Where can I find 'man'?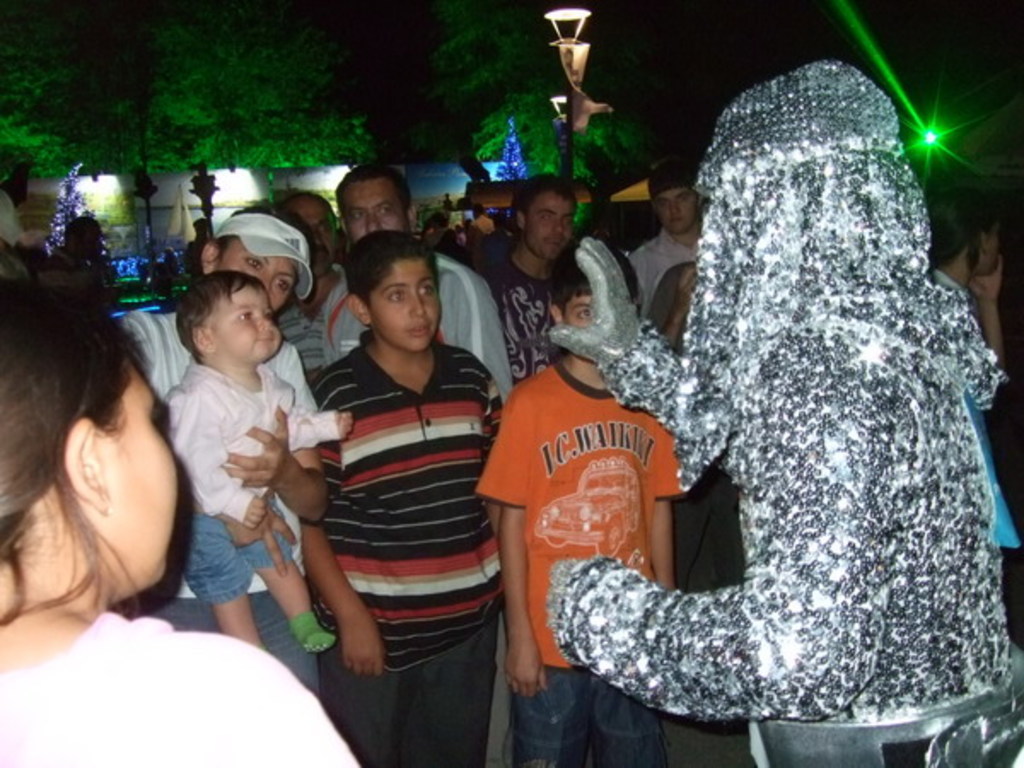
You can find it at bbox=[275, 193, 346, 382].
